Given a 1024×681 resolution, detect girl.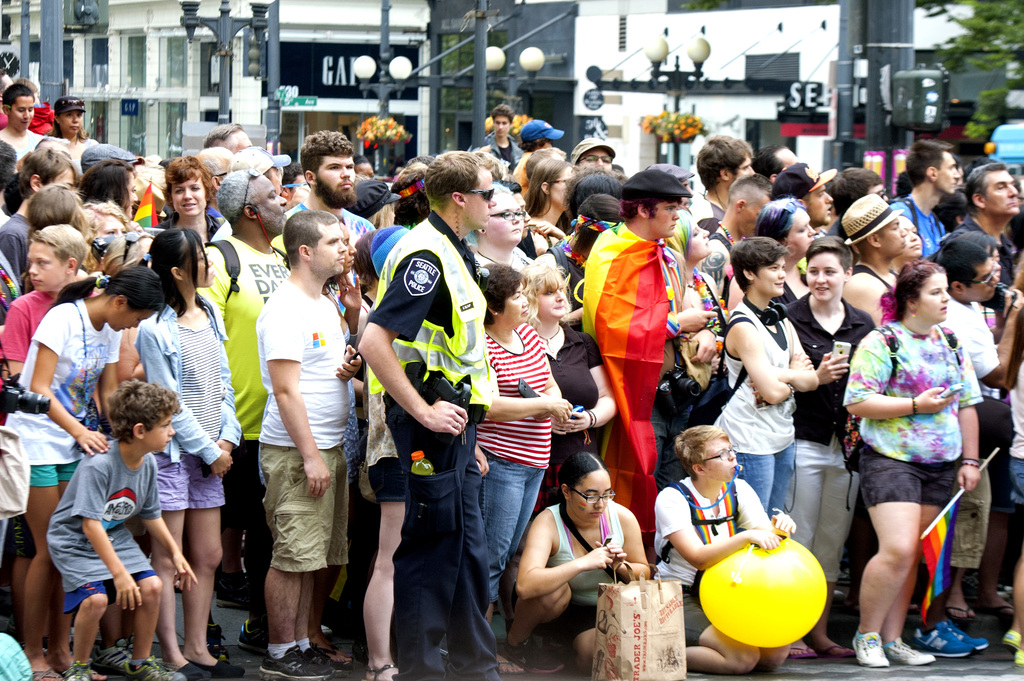
<region>715, 238, 820, 513</region>.
